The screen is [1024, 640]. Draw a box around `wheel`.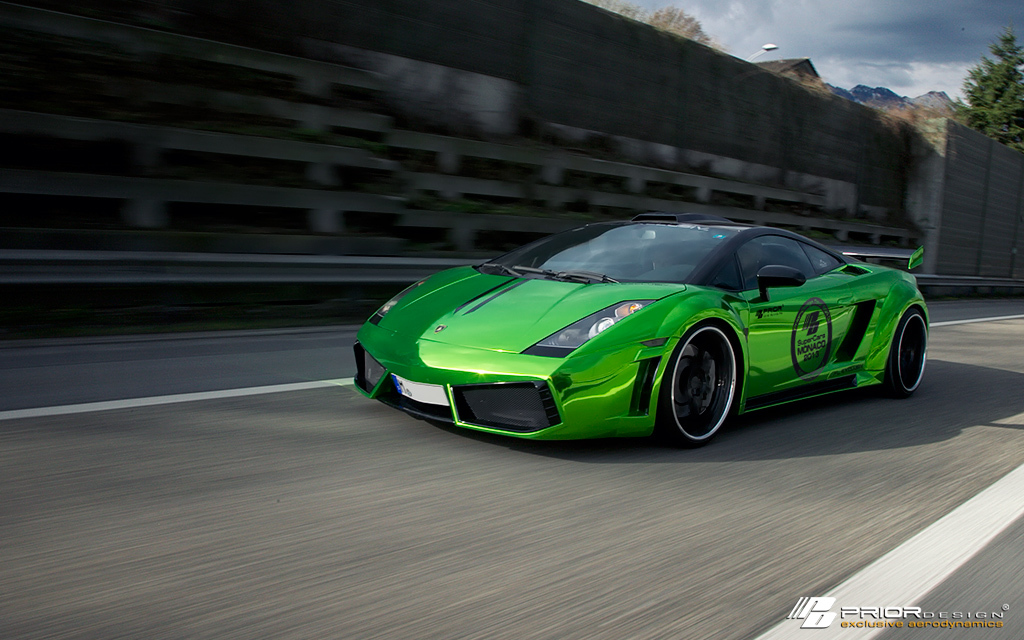
<region>886, 306, 930, 397</region>.
